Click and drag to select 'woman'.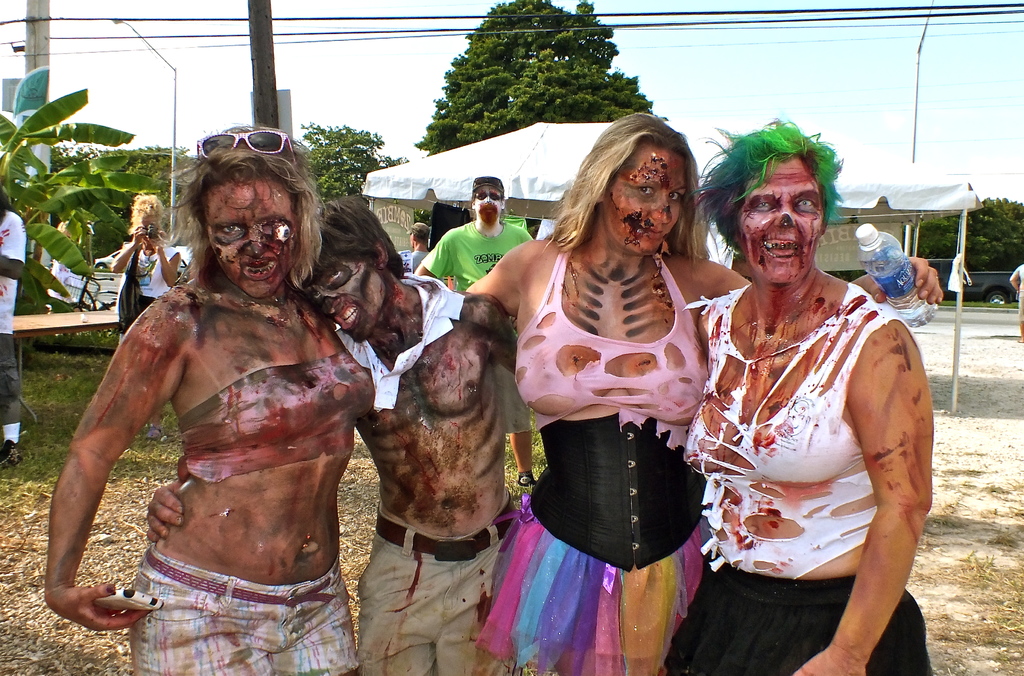
Selection: 111:191:182:439.
